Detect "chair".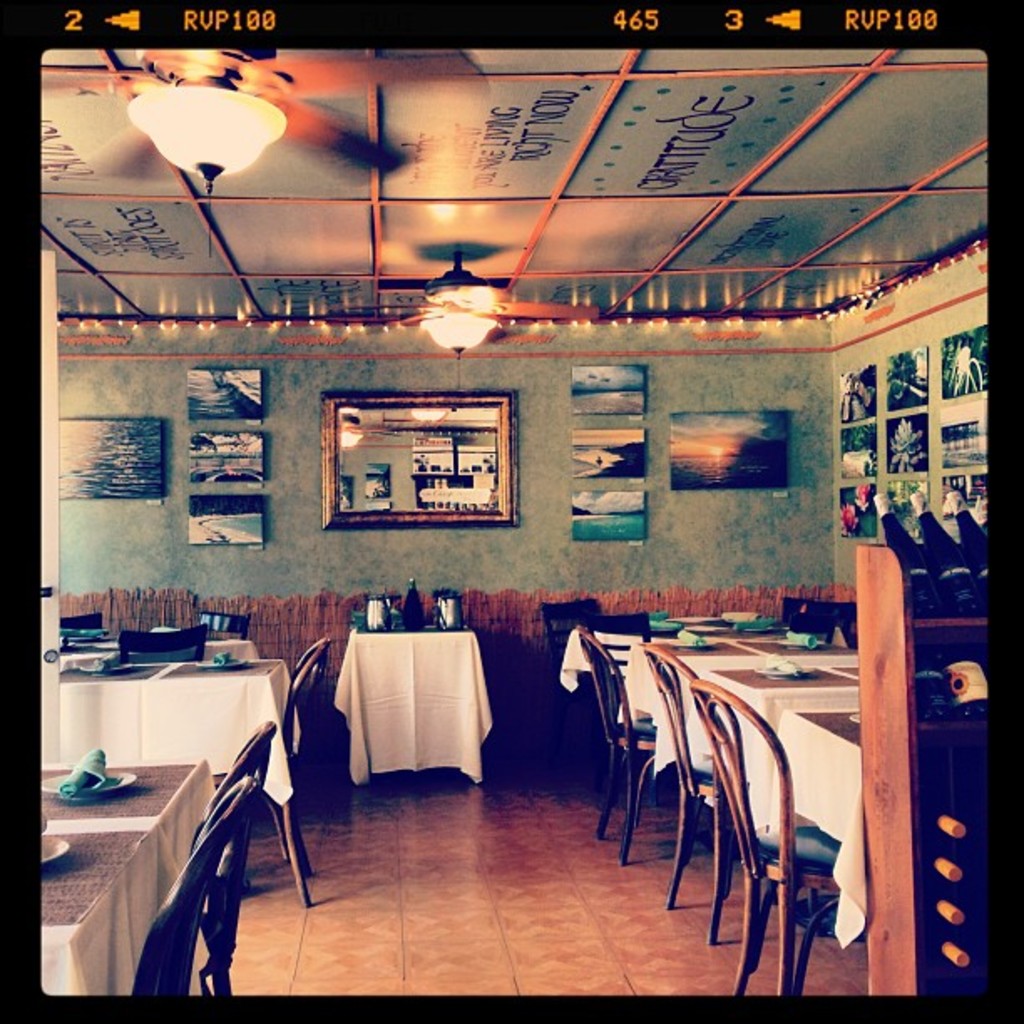
Detected at Rect(542, 597, 602, 801).
